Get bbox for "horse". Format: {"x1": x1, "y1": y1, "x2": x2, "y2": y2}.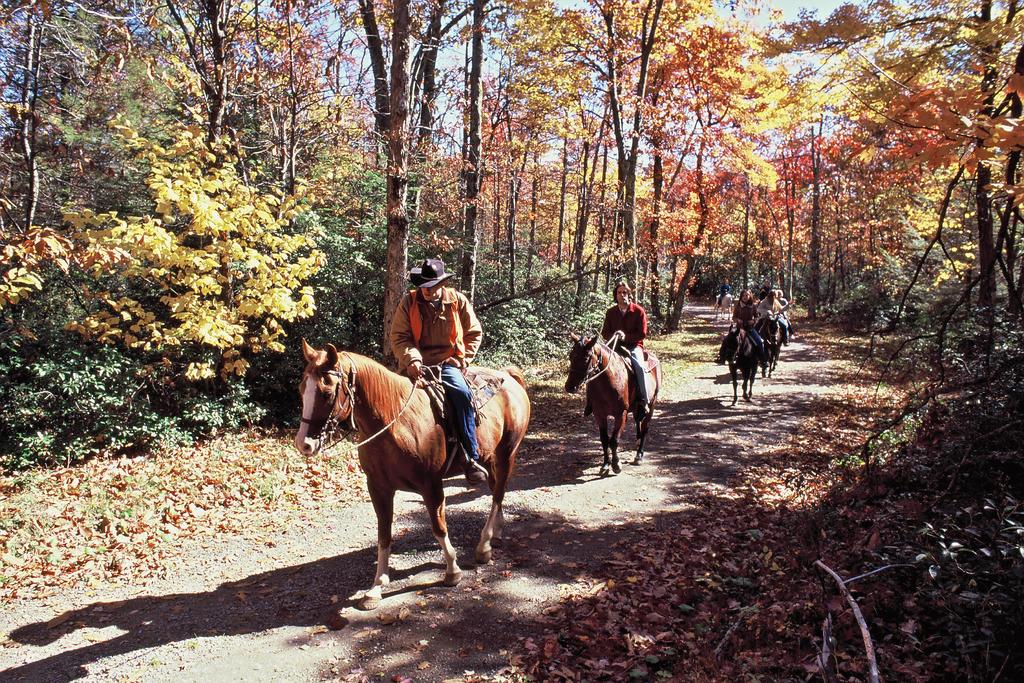
{"x1": 568, "y1": 335, "x2": 661, "y2": 478}.
